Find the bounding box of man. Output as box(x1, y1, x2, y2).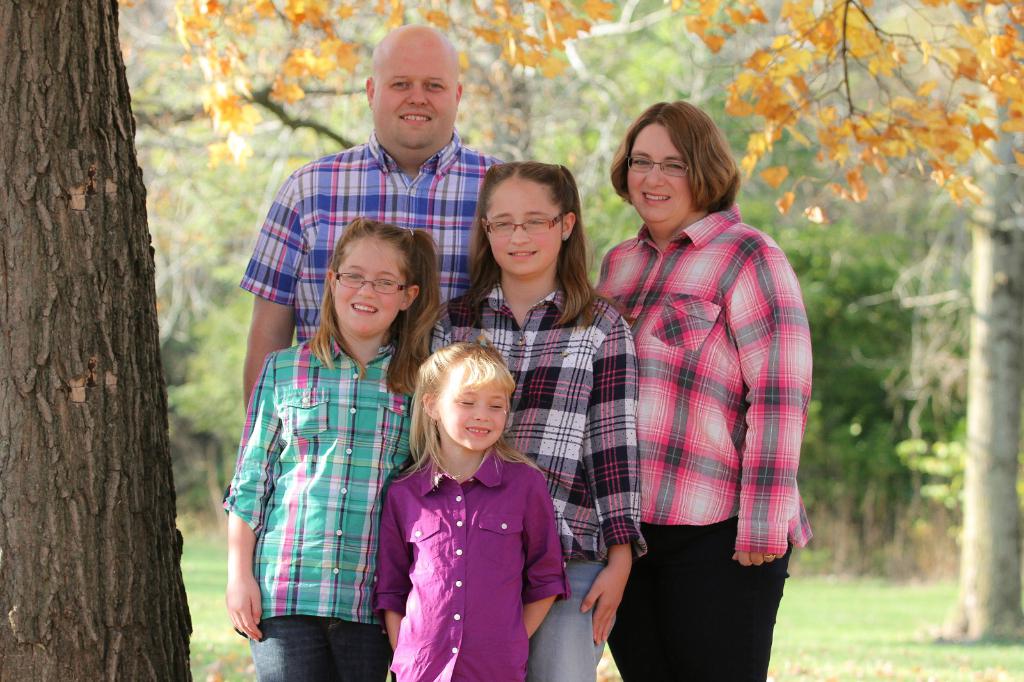
box(241, 26, 504, 414).
